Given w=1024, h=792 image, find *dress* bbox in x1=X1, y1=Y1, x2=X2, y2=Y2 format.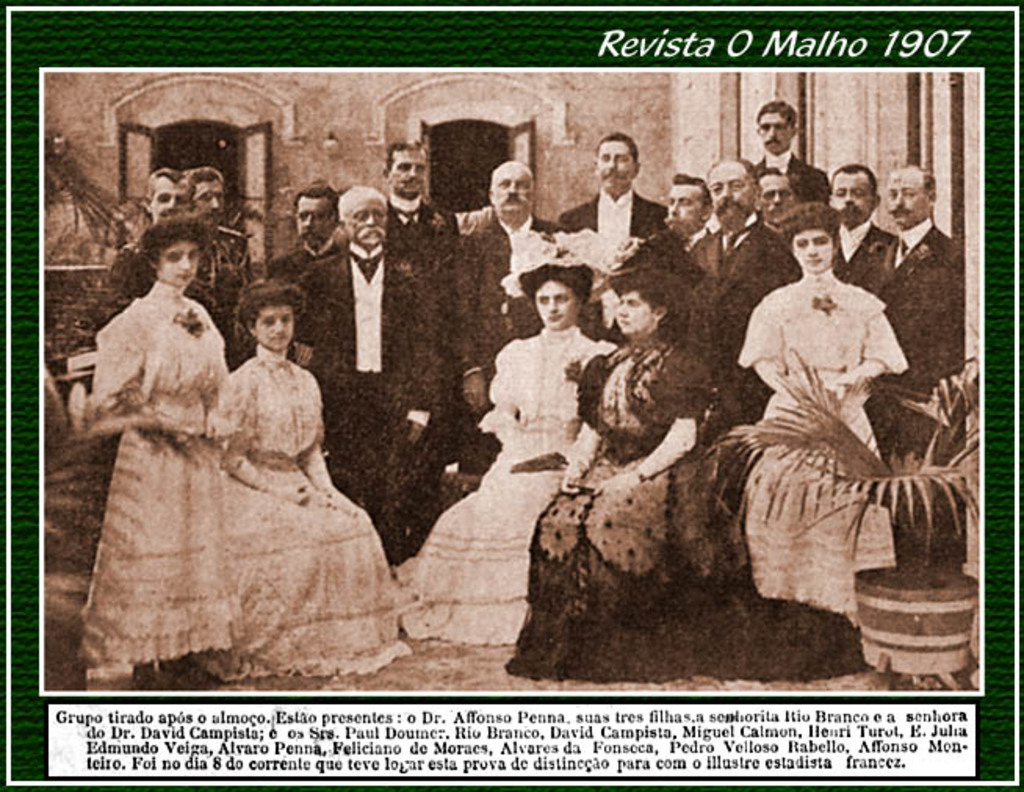
x1=731, y1=266, x2=908, y2=606.
